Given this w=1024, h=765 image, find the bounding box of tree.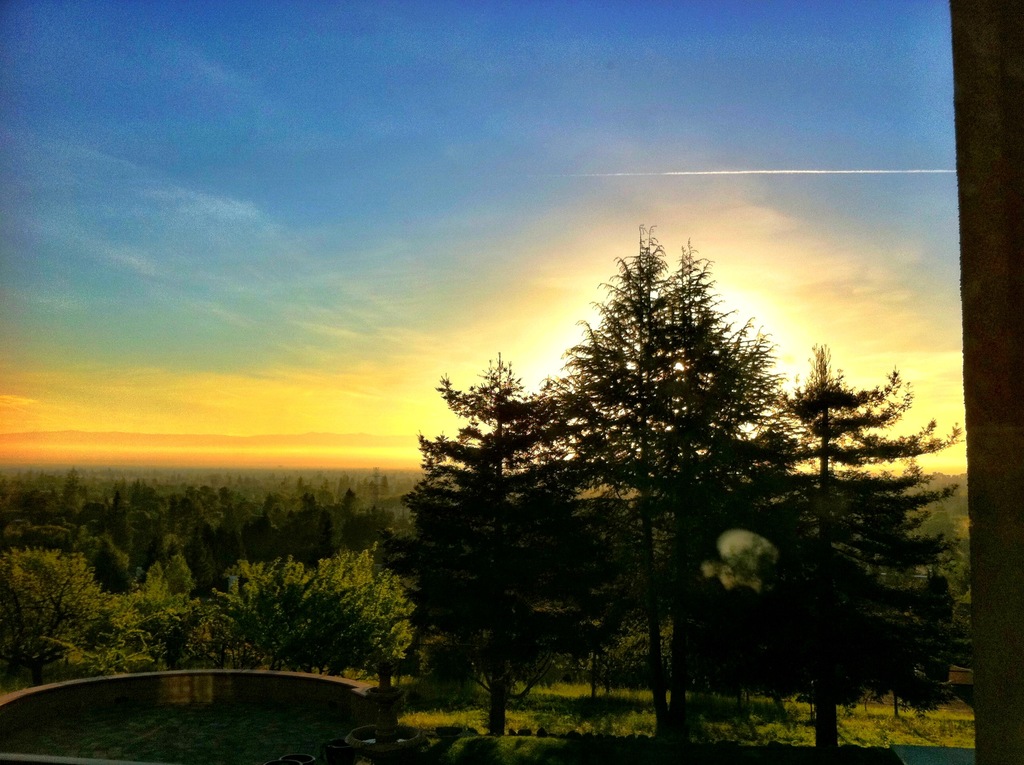
<bbox>0, 545, 116, 694</bbox>.
